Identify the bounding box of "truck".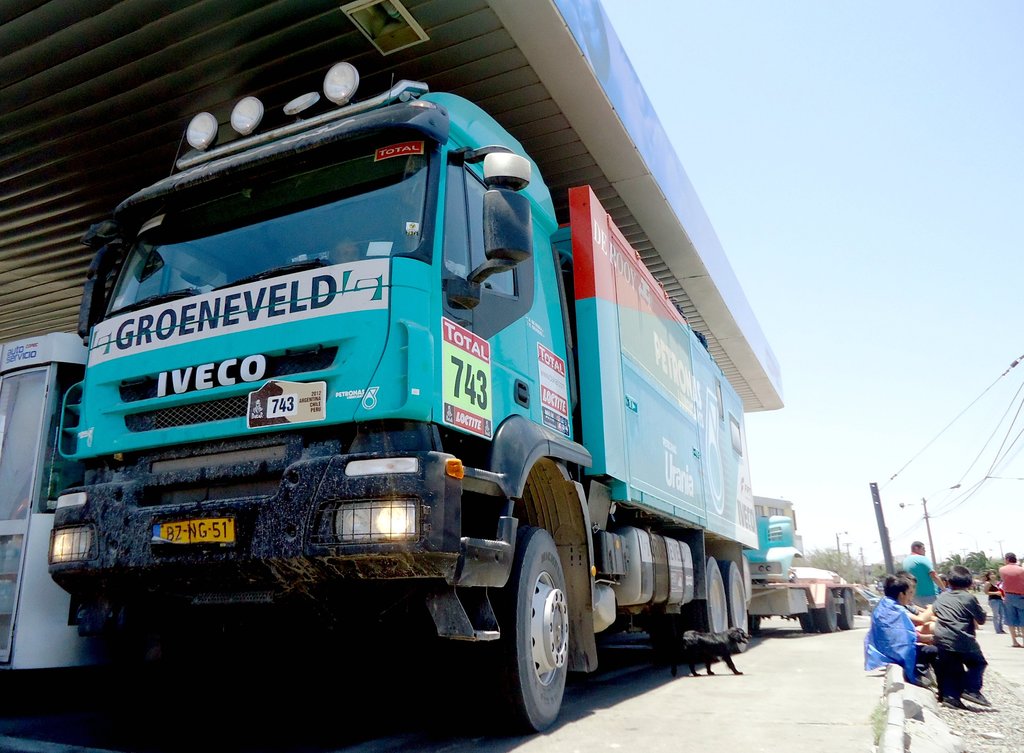
bbox(749, 474, 856, 627).
